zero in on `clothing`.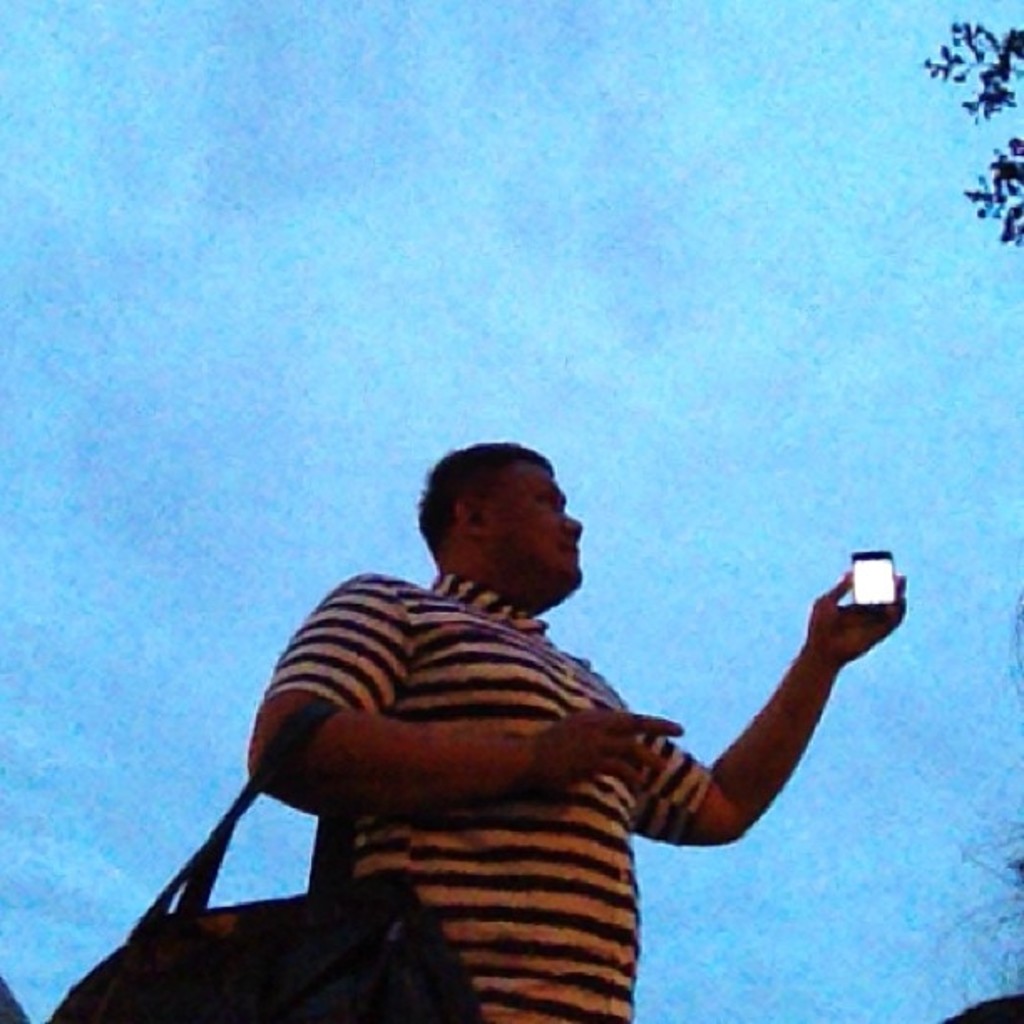
Zeroed in: {"x1": 211, "y1": 534, "x2": 867, "y2": 999}.
